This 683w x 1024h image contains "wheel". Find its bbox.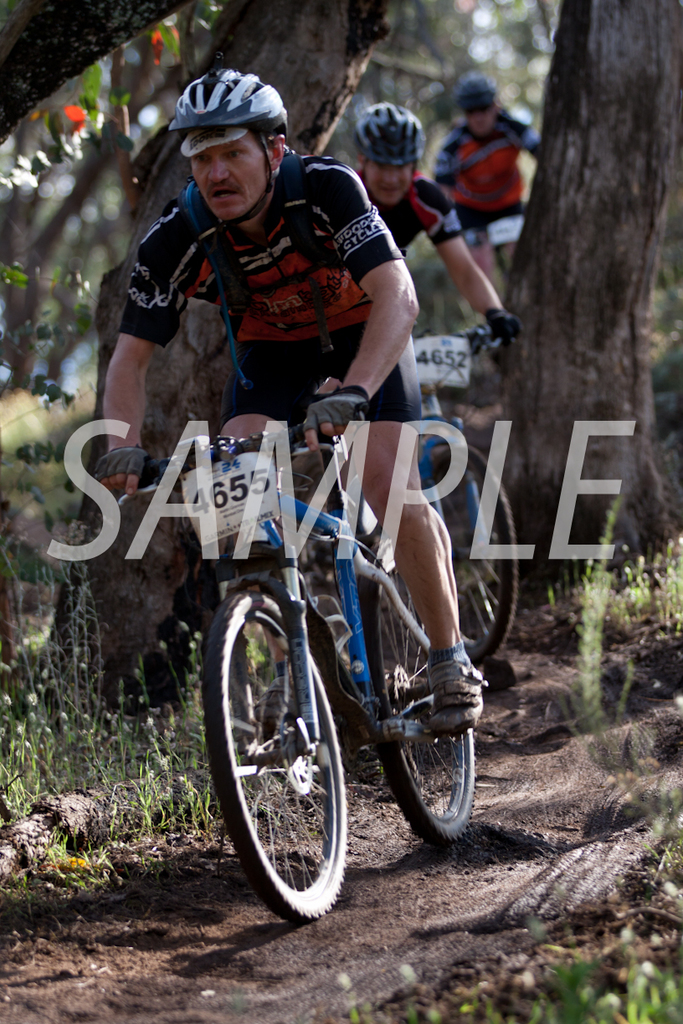
[357,533,491,845].
